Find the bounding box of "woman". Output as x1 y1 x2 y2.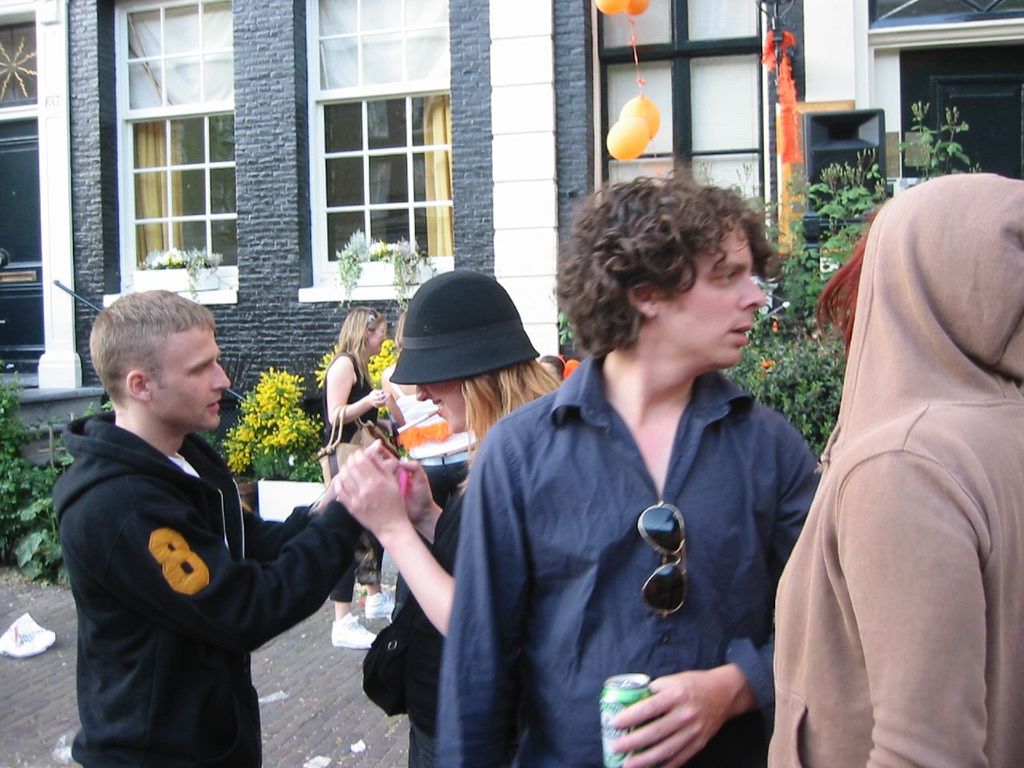
768 146 1006 767.
